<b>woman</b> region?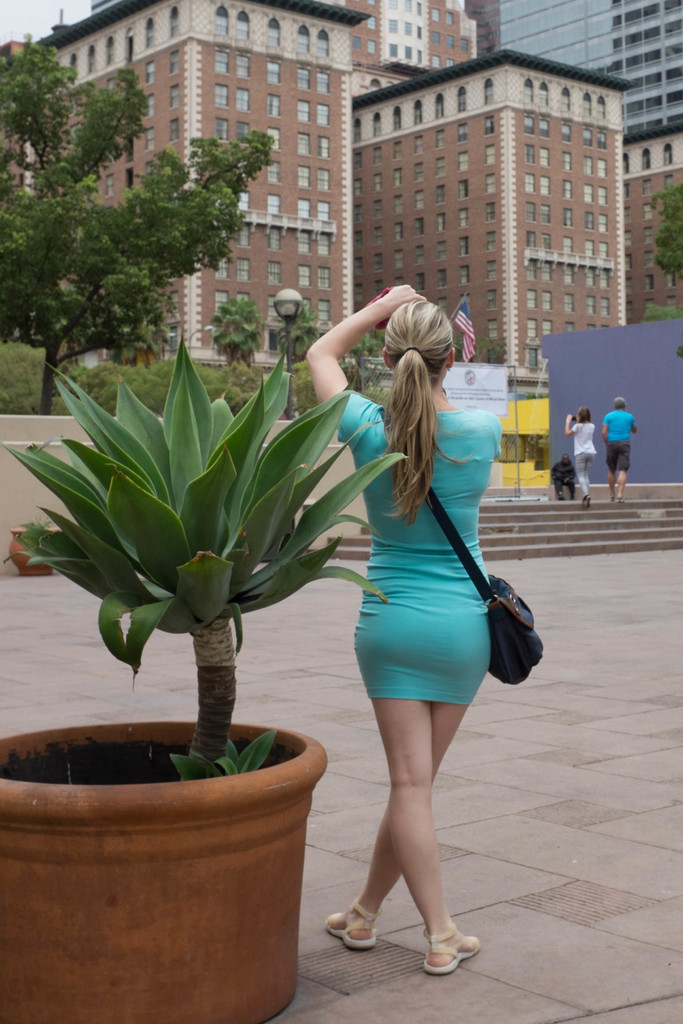
left=311, top=286, right=507, bottom=982
